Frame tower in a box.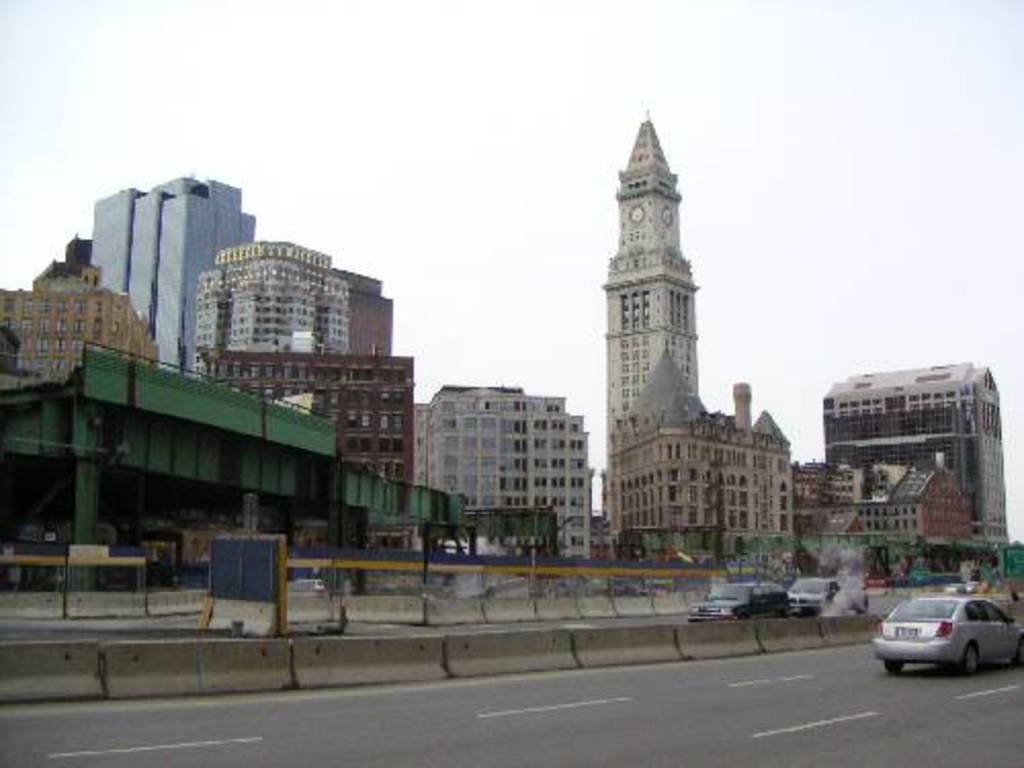
bbox=[582, 76, 827, 659].
